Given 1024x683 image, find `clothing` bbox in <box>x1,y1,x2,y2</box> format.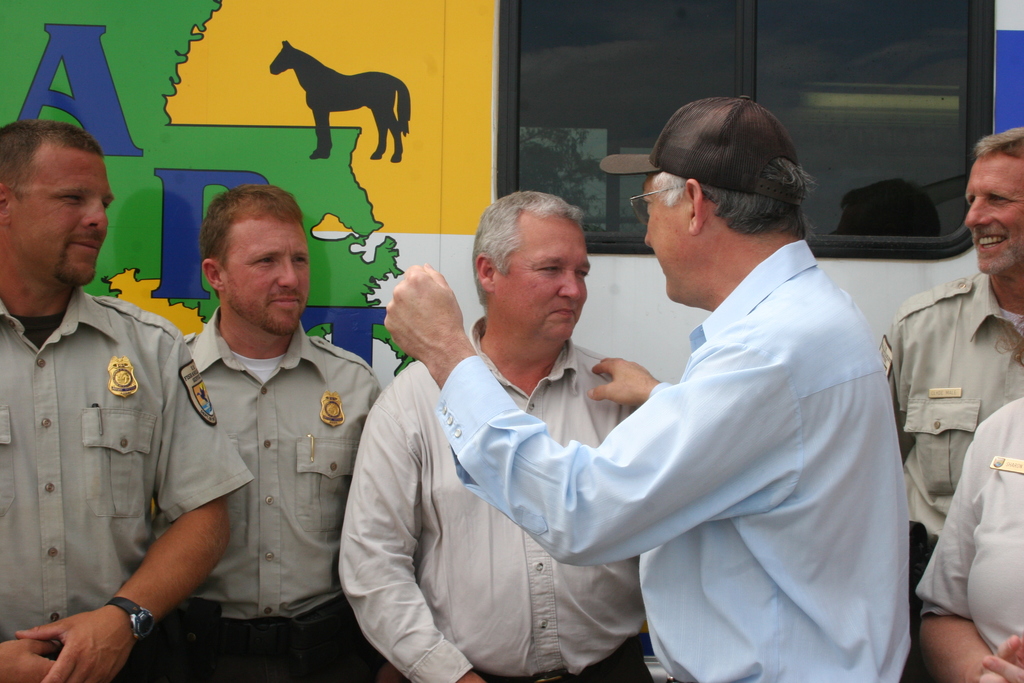
<box>335,320,638,682</box>.
